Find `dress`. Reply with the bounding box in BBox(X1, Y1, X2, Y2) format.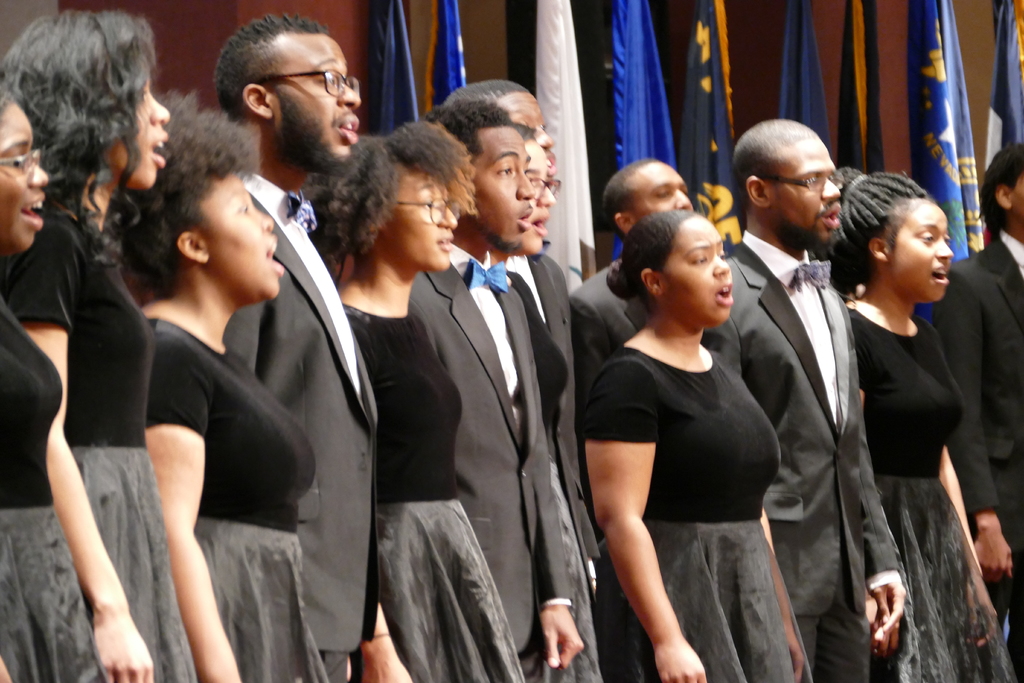
BBox(143, 315, 328, 682).
